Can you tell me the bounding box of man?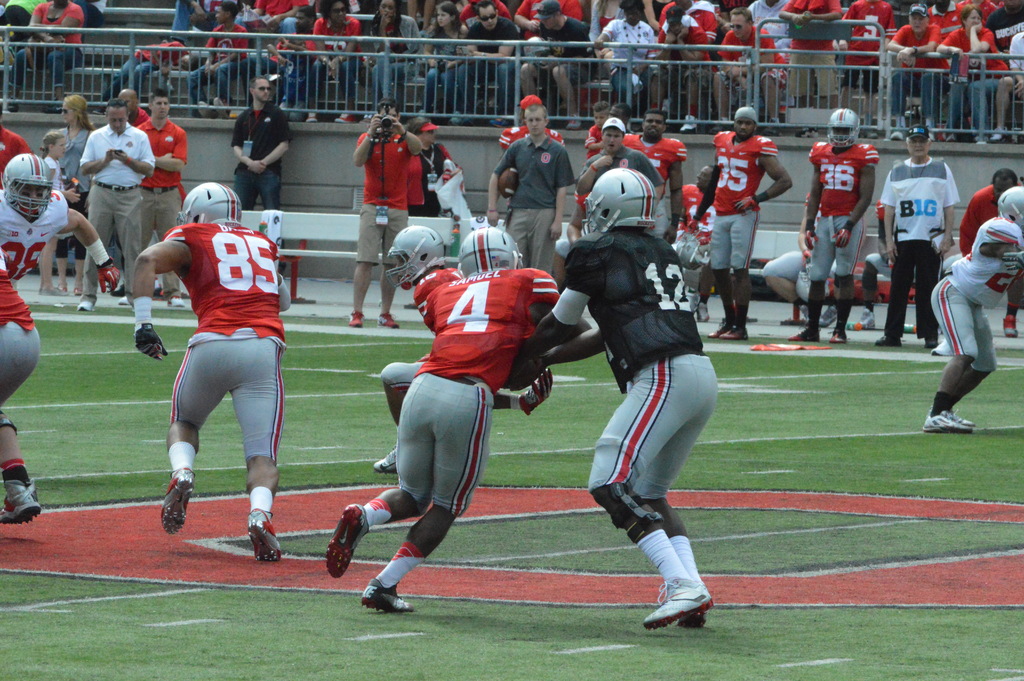
{"left": 190, "top": 4, "right": 264, "bottom": 119}.
